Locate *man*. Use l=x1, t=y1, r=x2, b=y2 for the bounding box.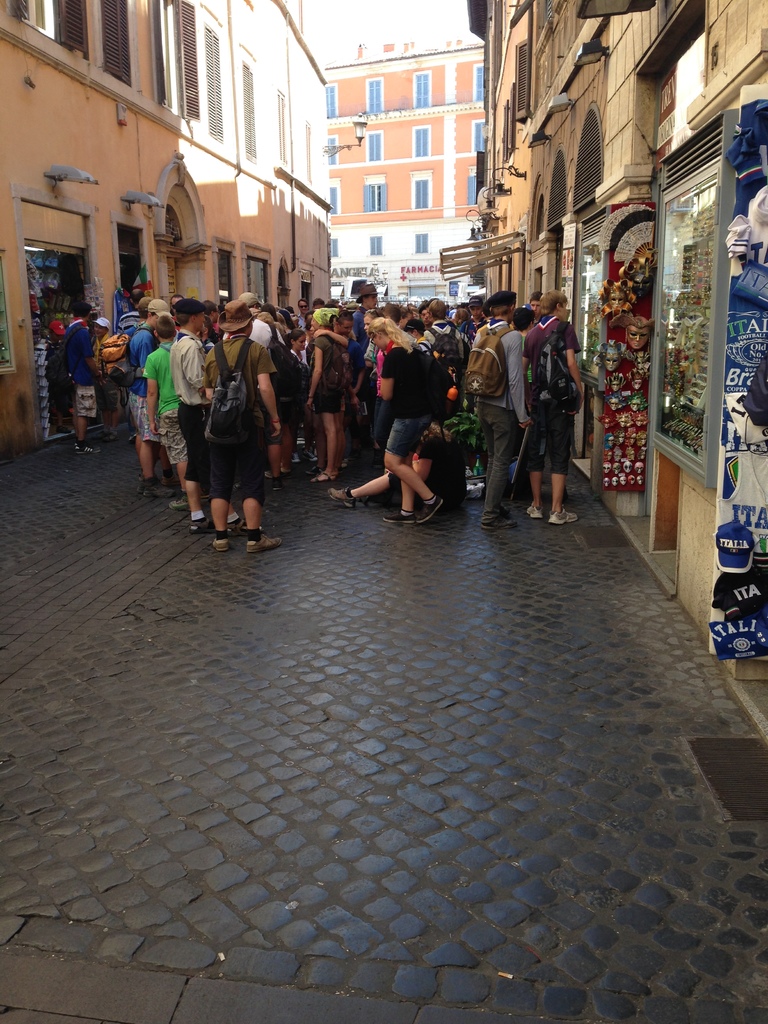
l=193, t=292, r=297, b=552.
